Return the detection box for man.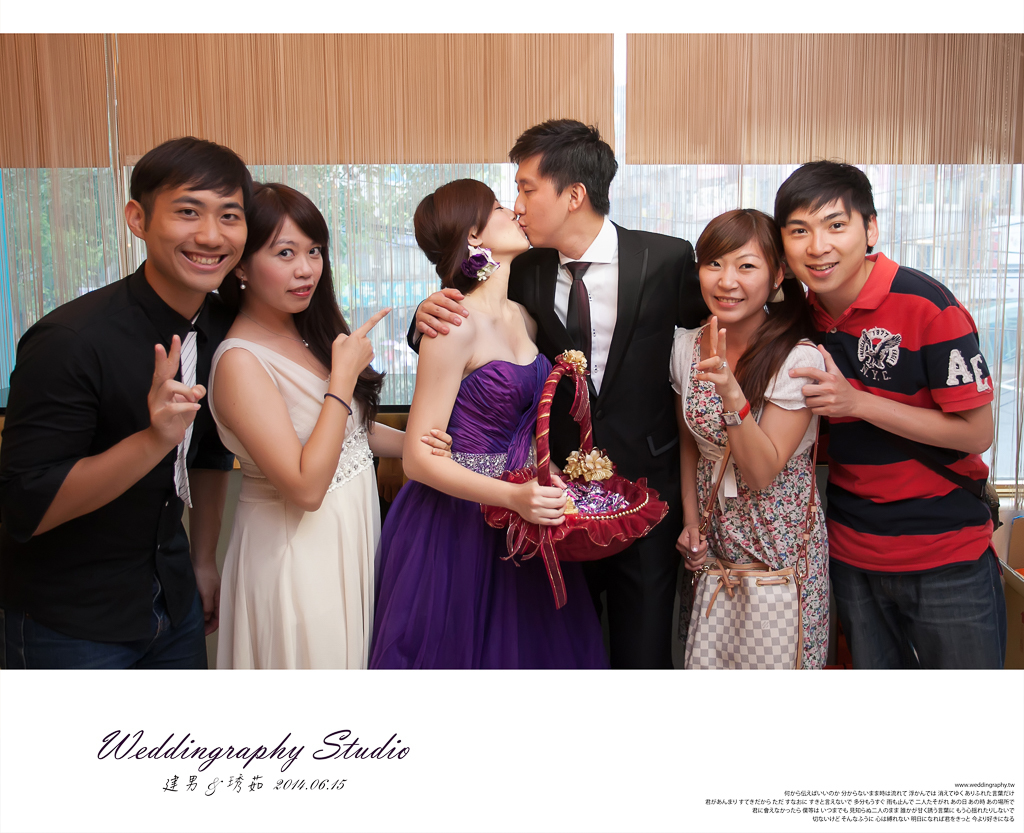
<region>29, 129, 239, 723</region>.
